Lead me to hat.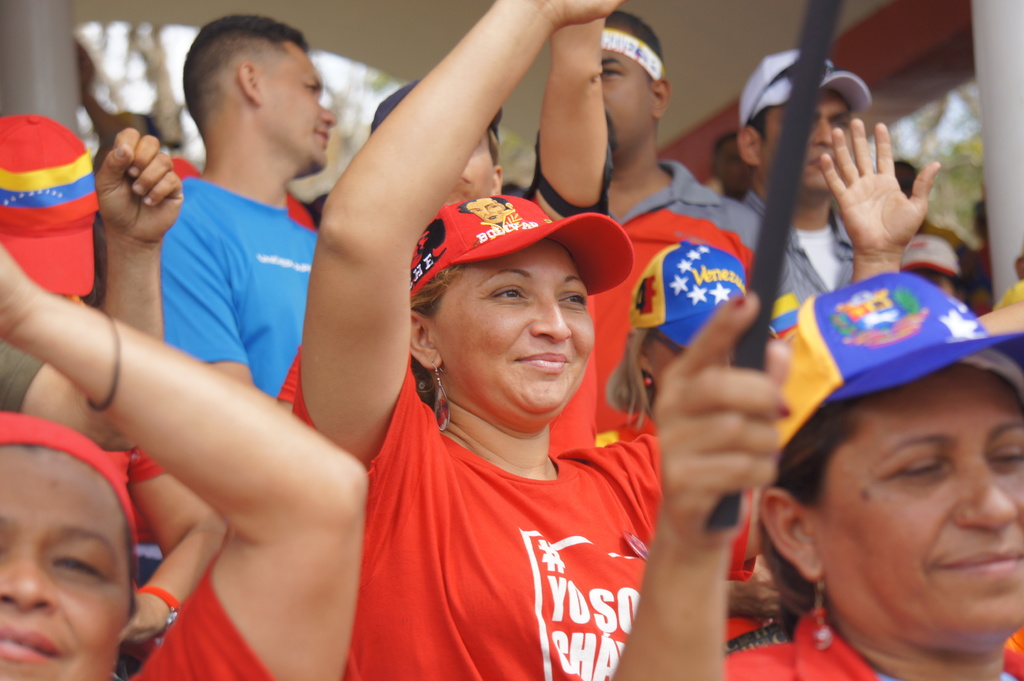
Lead to (x1=623, y1=238, x2=749, y2=349).
